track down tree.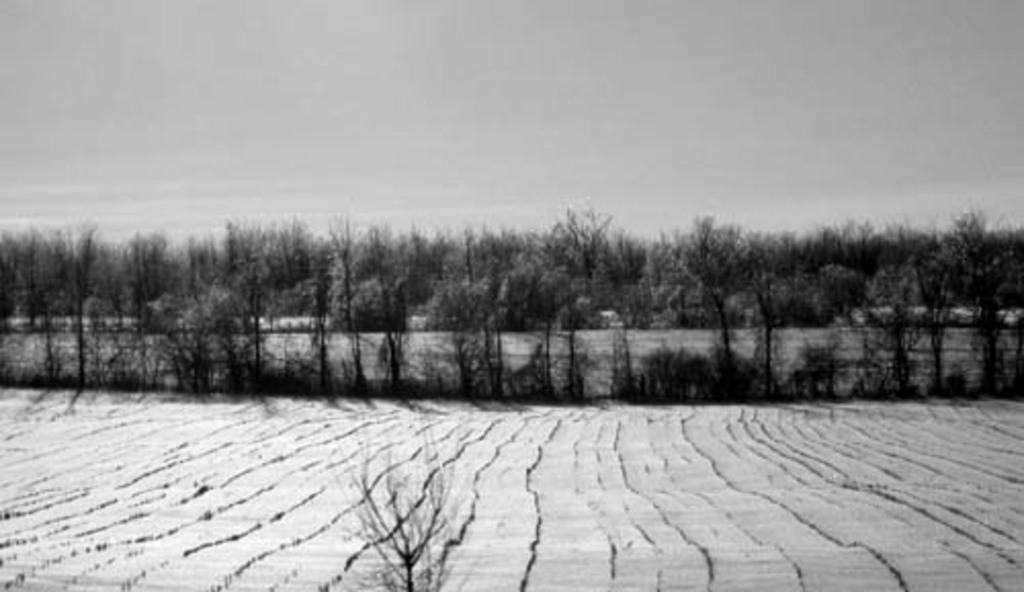
Tracked to (864, 180, 1022, 379).
